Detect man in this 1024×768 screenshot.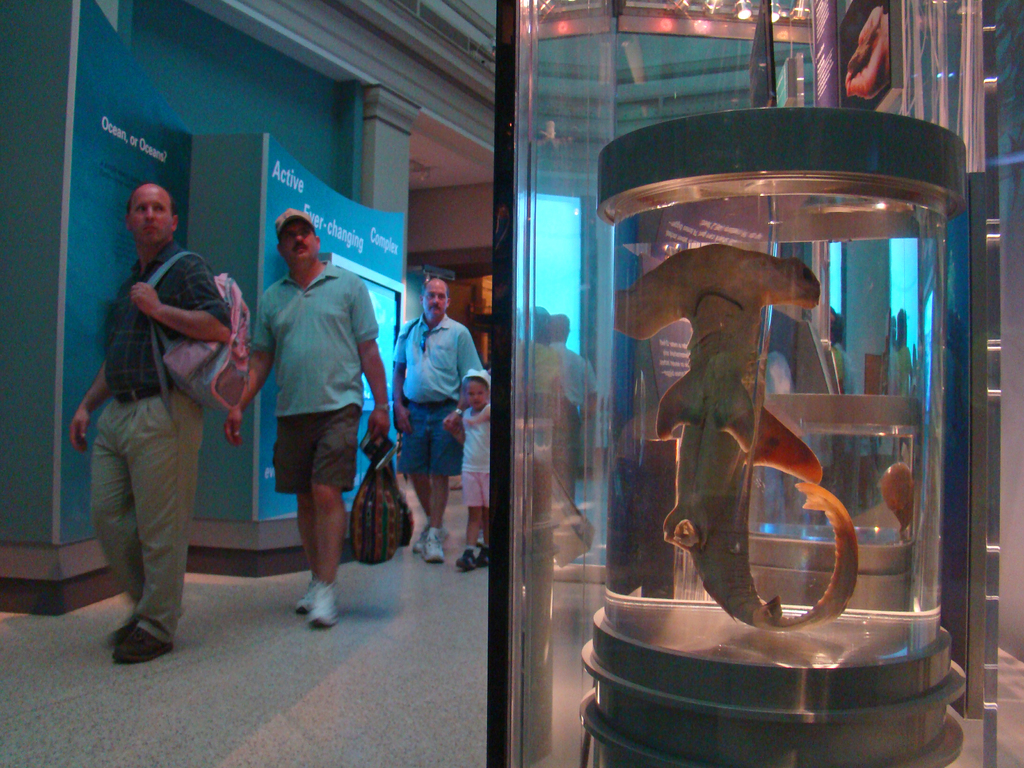
Detection: (395,276,486,558).
